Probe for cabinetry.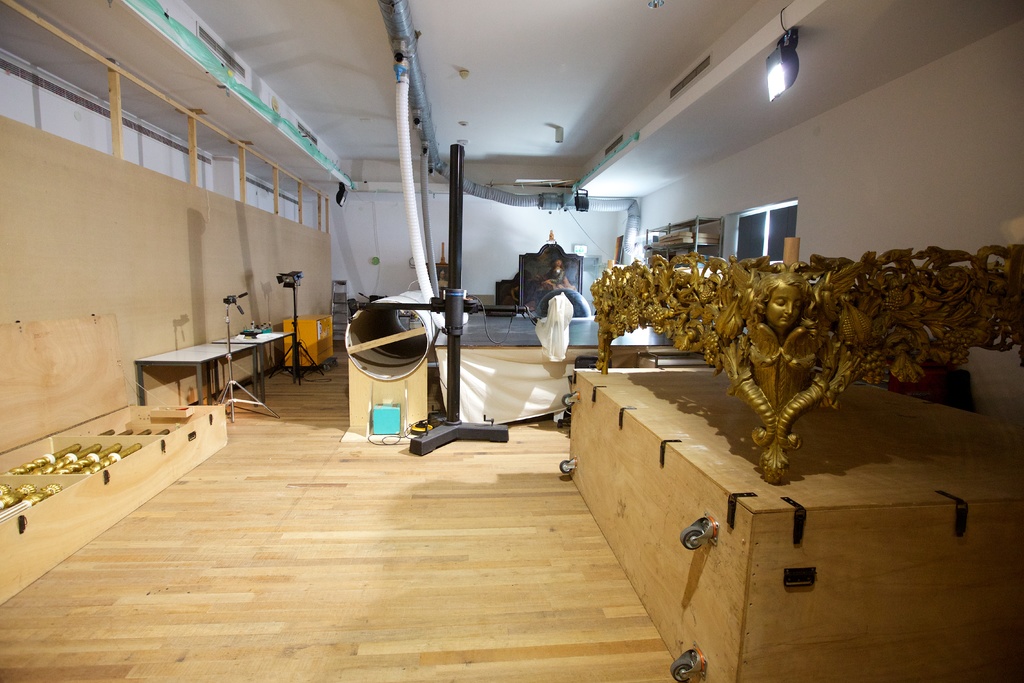
Probe result: select_region(221, 322, 294, 400).
